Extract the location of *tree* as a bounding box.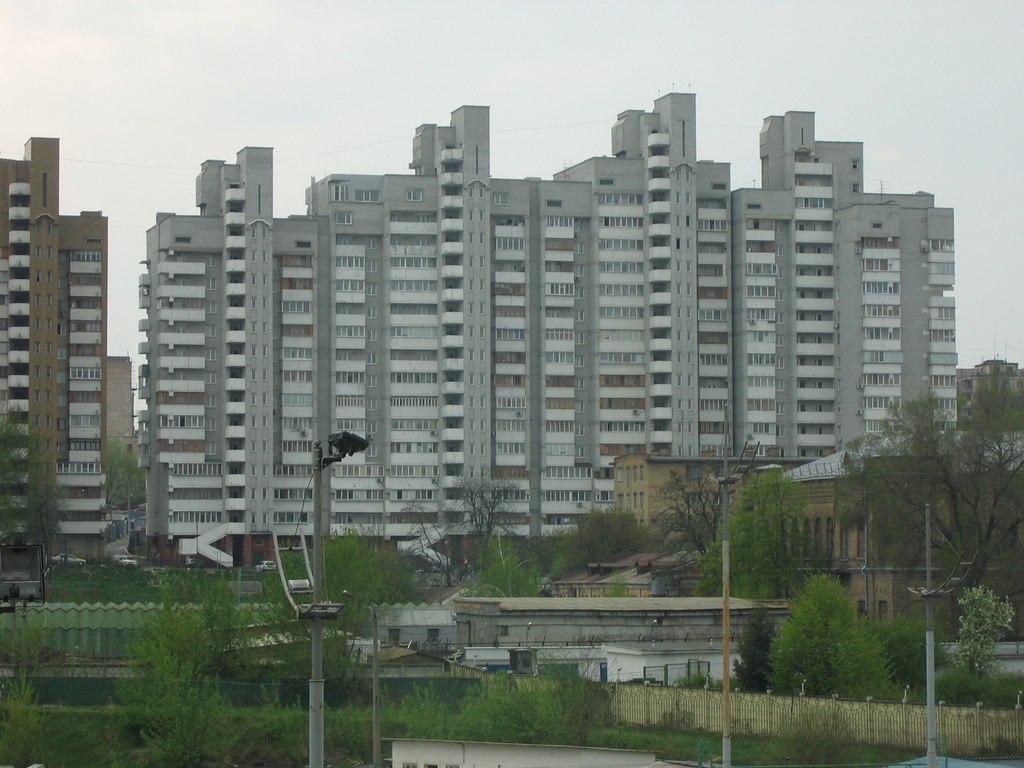
(396,463,536,591).
